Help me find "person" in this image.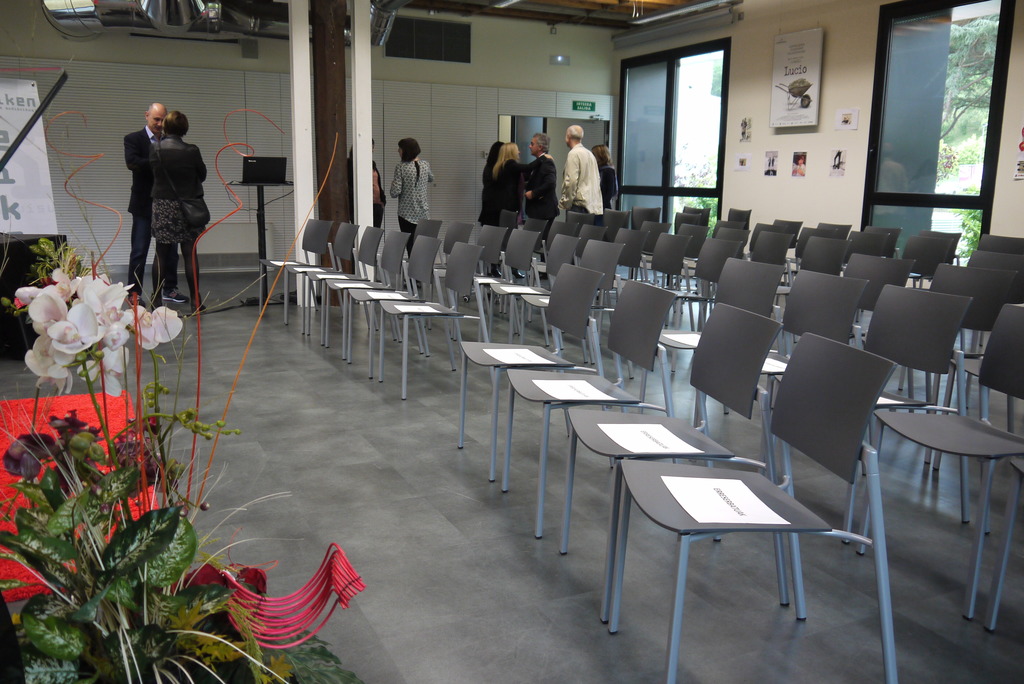
Found it: Rect(148, 111, 207, 314).
